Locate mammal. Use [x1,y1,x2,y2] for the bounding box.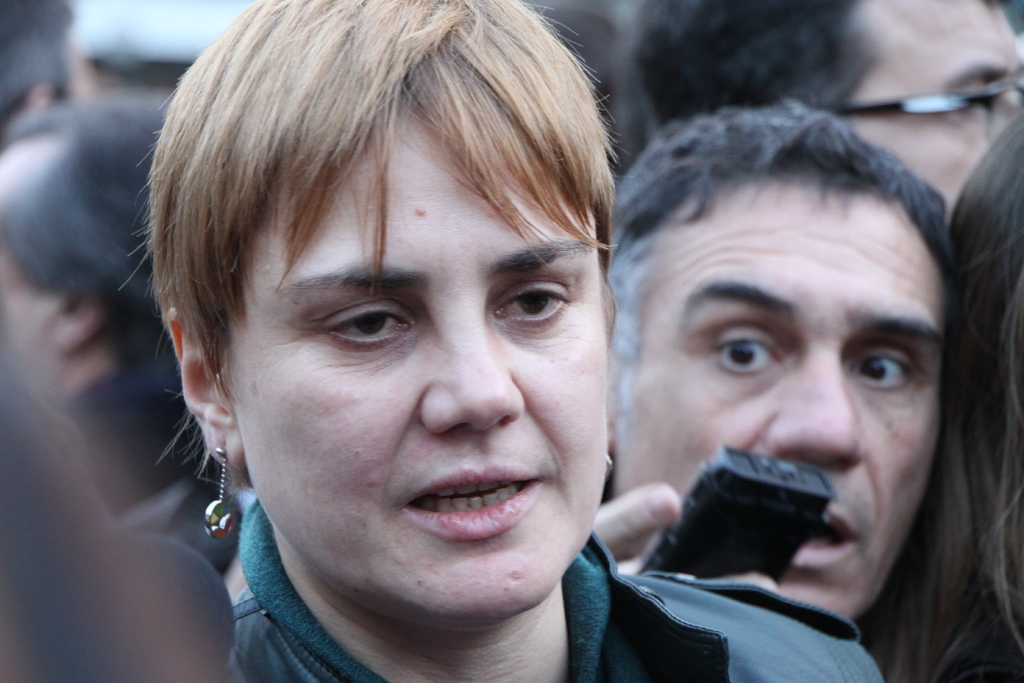
[611,95,956,682].
